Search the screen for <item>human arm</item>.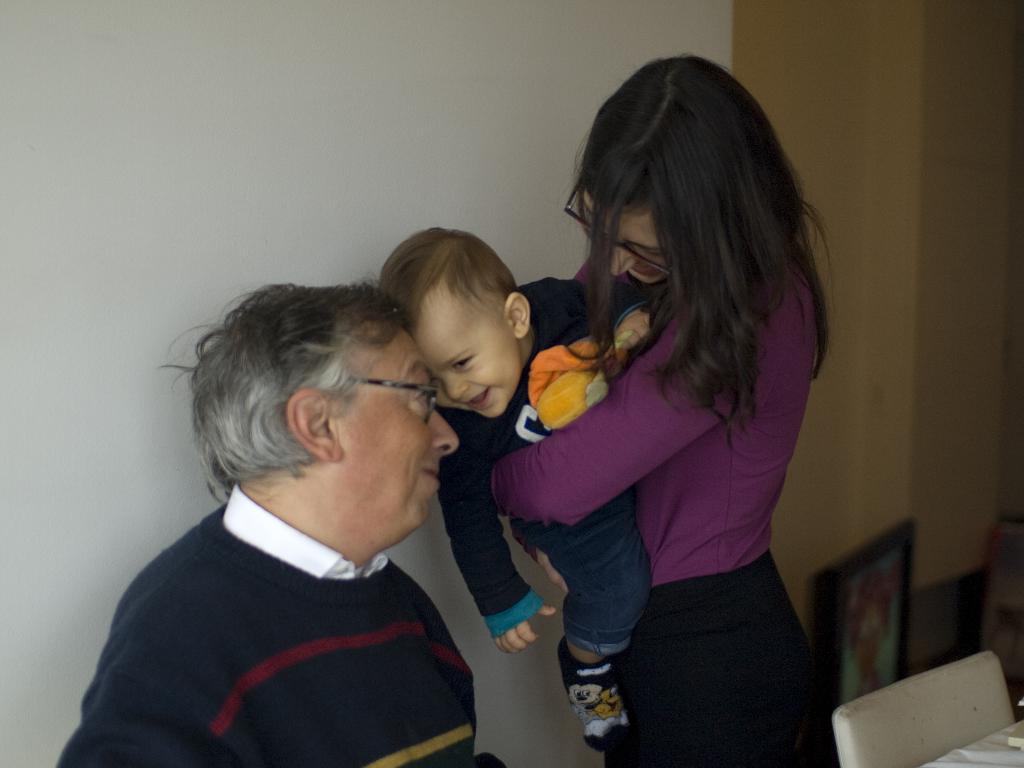
Found at box(567, 252, 631, 279).
